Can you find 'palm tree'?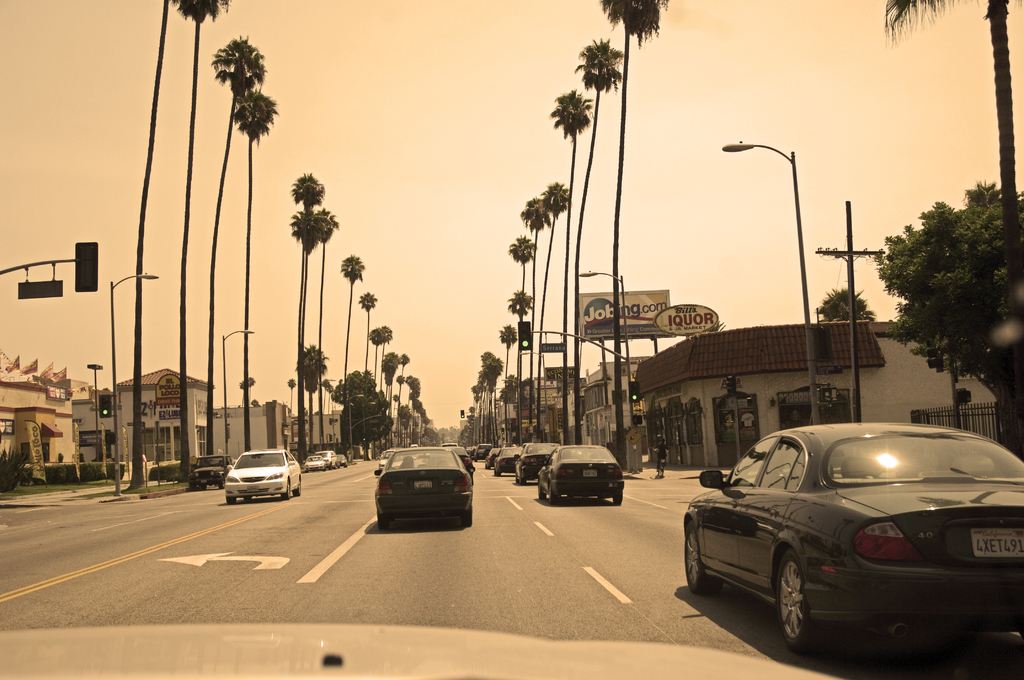
Yes, bounding box: l=497, t=229, r=547, b=480.
